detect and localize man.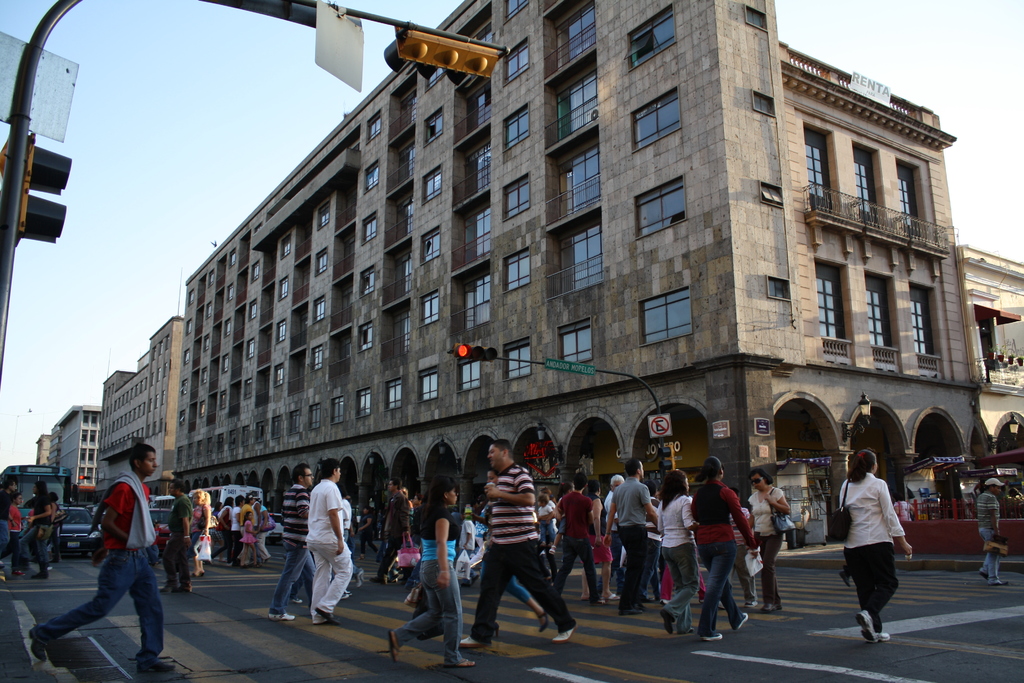
Localized at bbox=(370, 479, 410, 585).
